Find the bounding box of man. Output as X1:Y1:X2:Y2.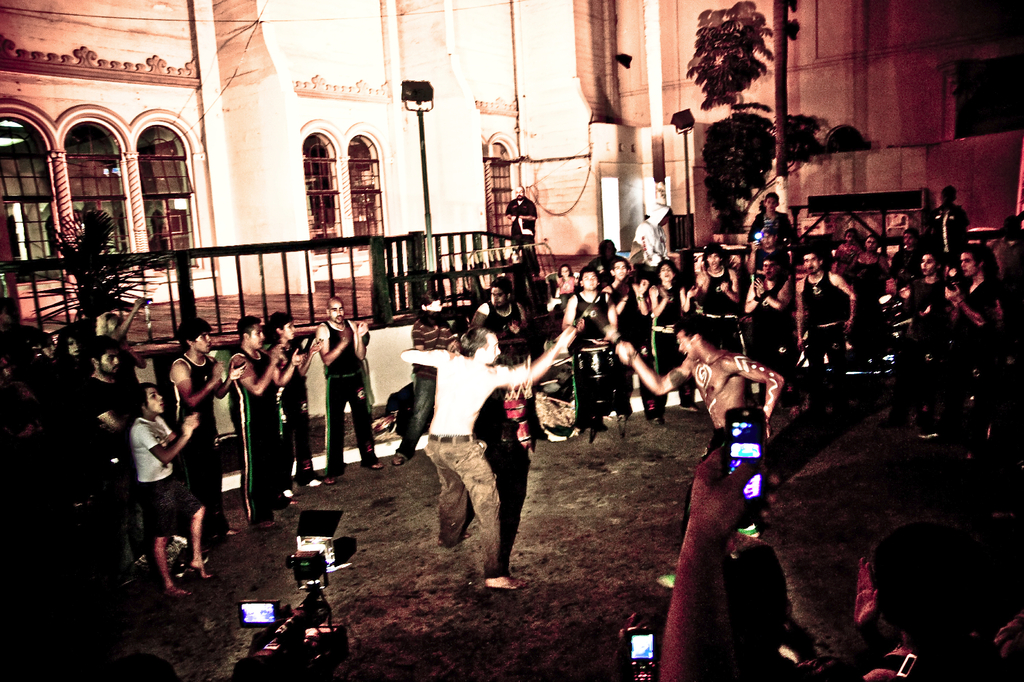
749:194:792:249.
